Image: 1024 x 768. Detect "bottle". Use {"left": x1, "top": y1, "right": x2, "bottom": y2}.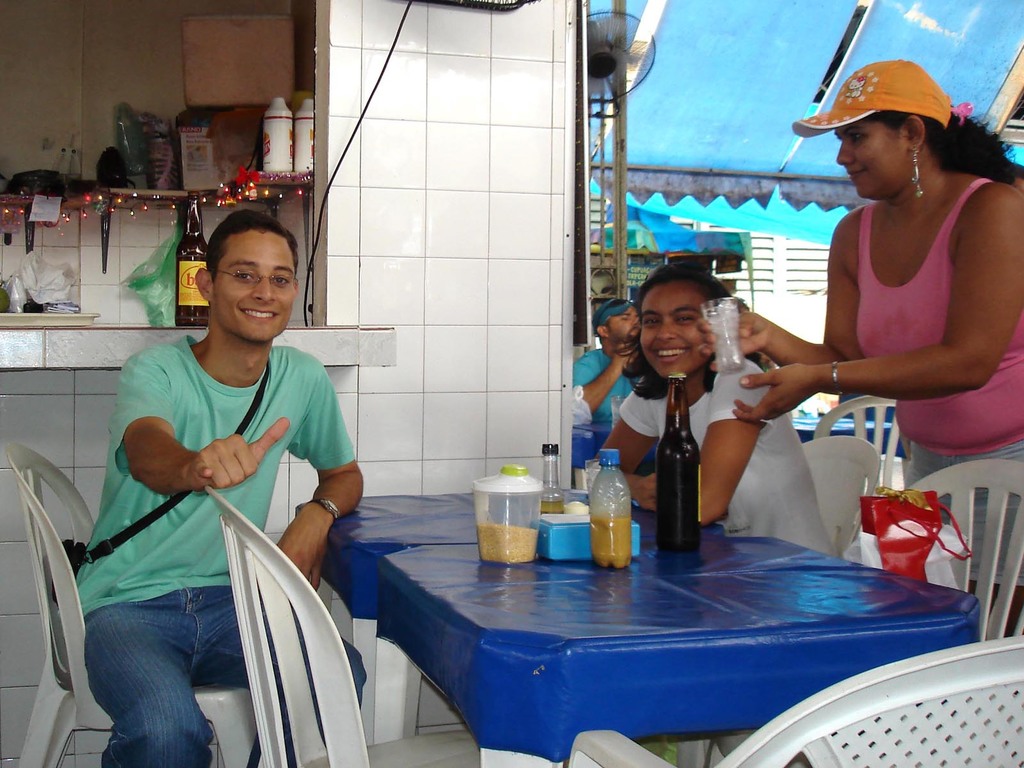
{"left": 178, "top": 196, "right": 214, "bottom": 328}.
